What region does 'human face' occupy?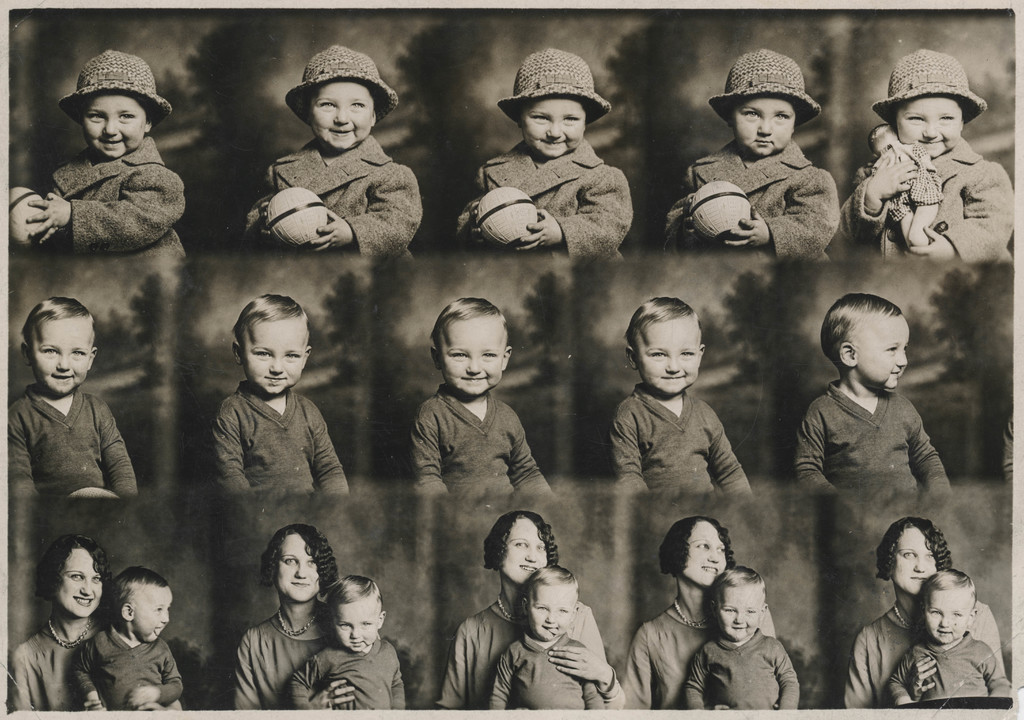
left=892, top=527, right=934, bottom=592.
